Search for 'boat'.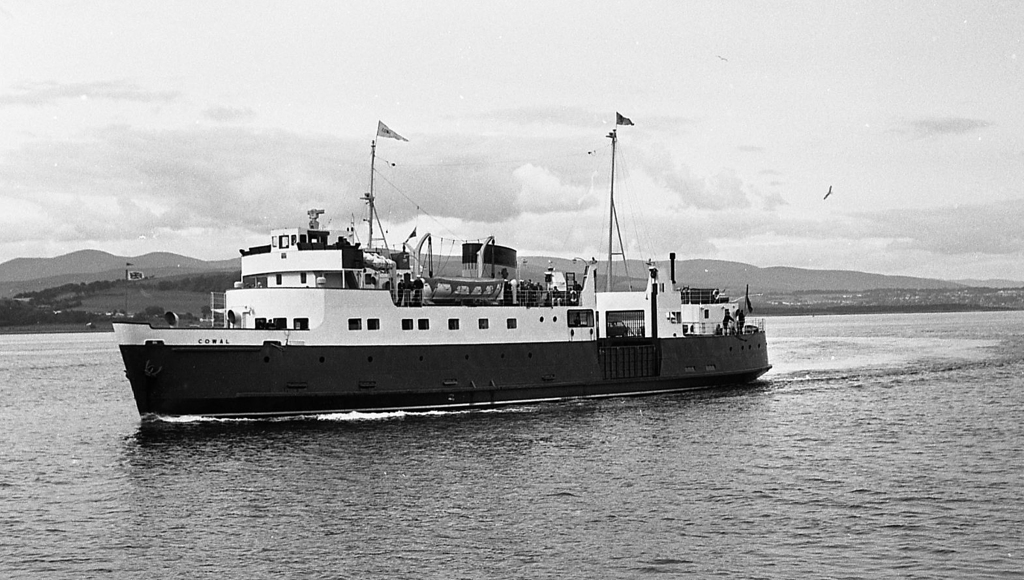
Found at (128, 116, 847, 408).
